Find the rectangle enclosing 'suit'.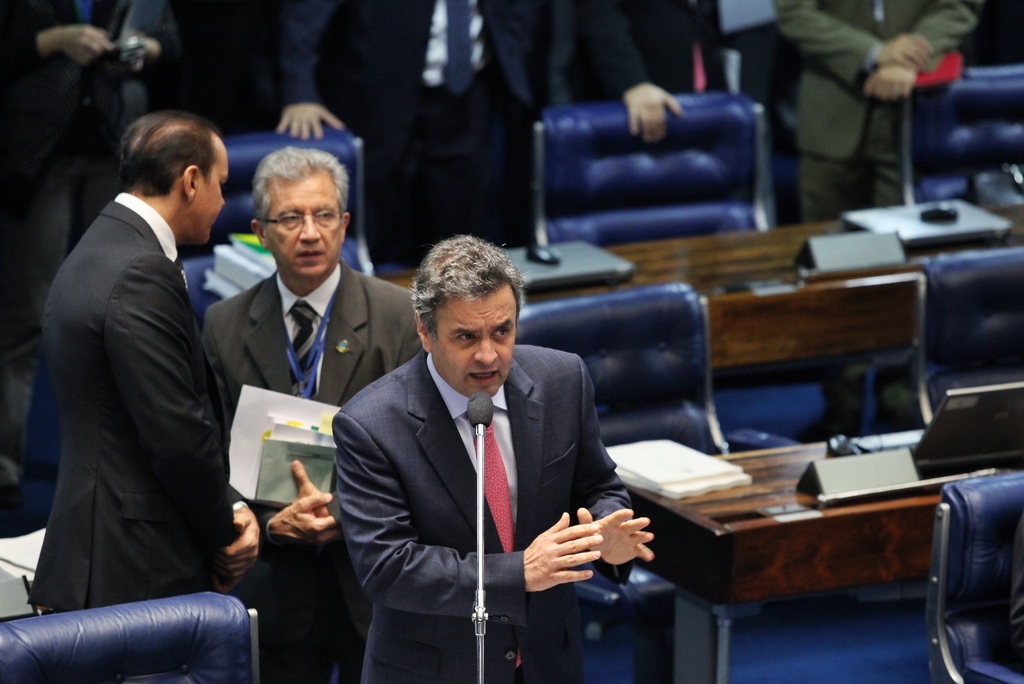
<region>199, 265, 415, 683</region>.
